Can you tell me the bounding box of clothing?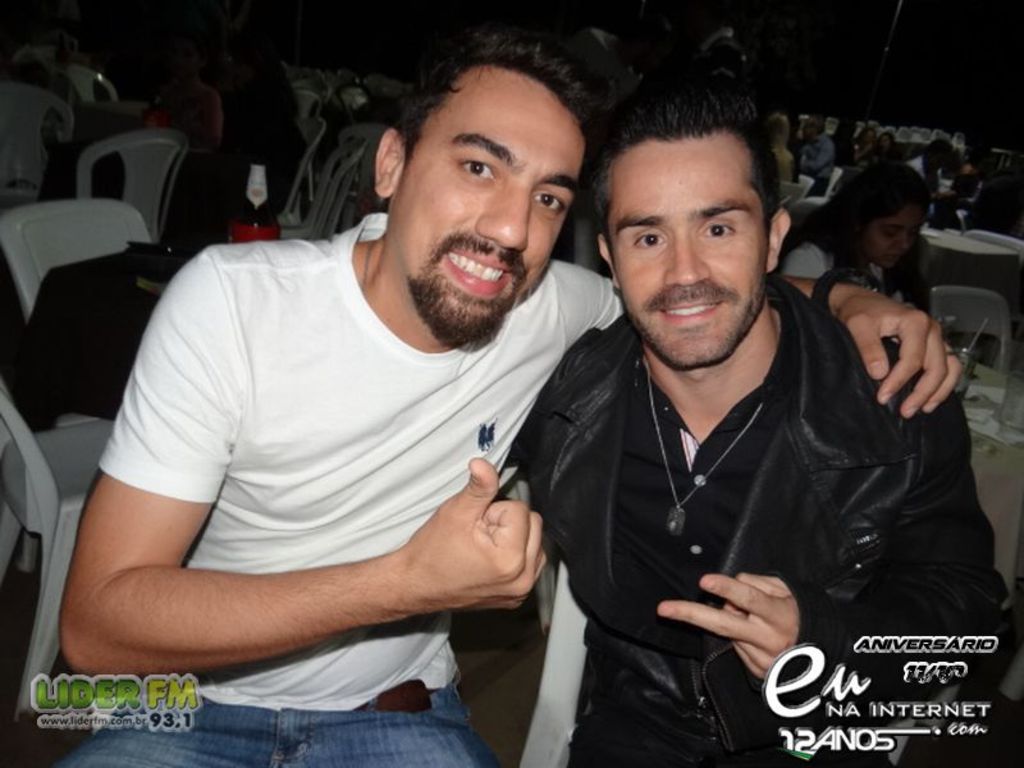
46,209,627,767.
